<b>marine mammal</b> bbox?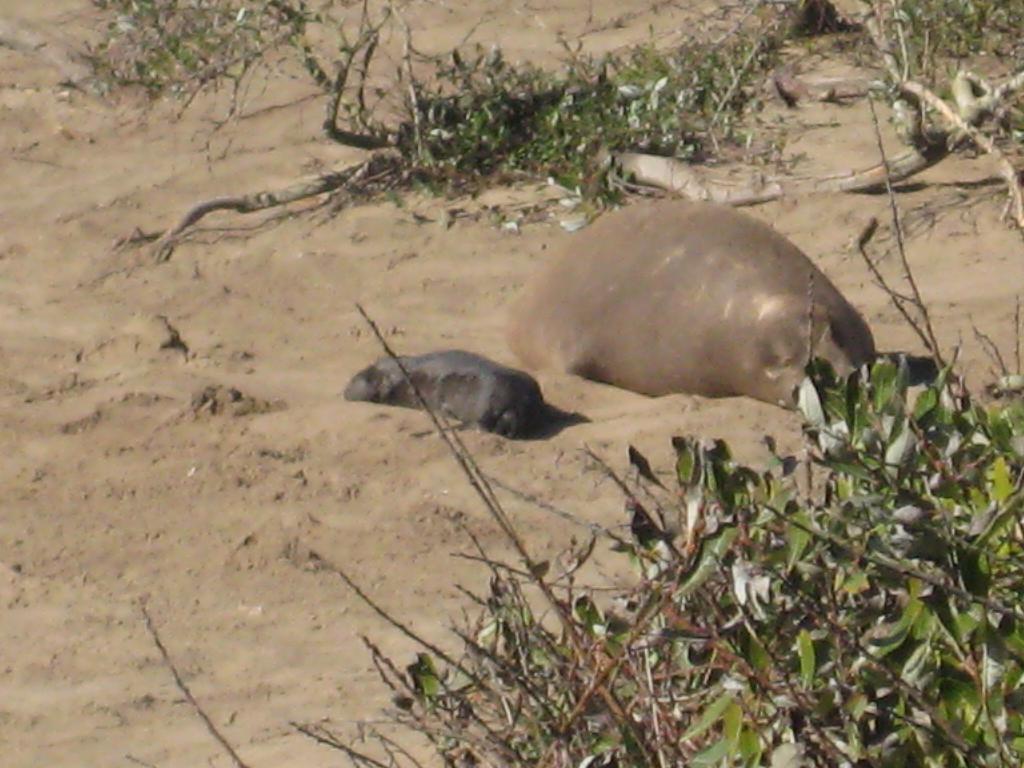
{"x1": 461, "y1": 200, "x2": 881, "y2": 437}
